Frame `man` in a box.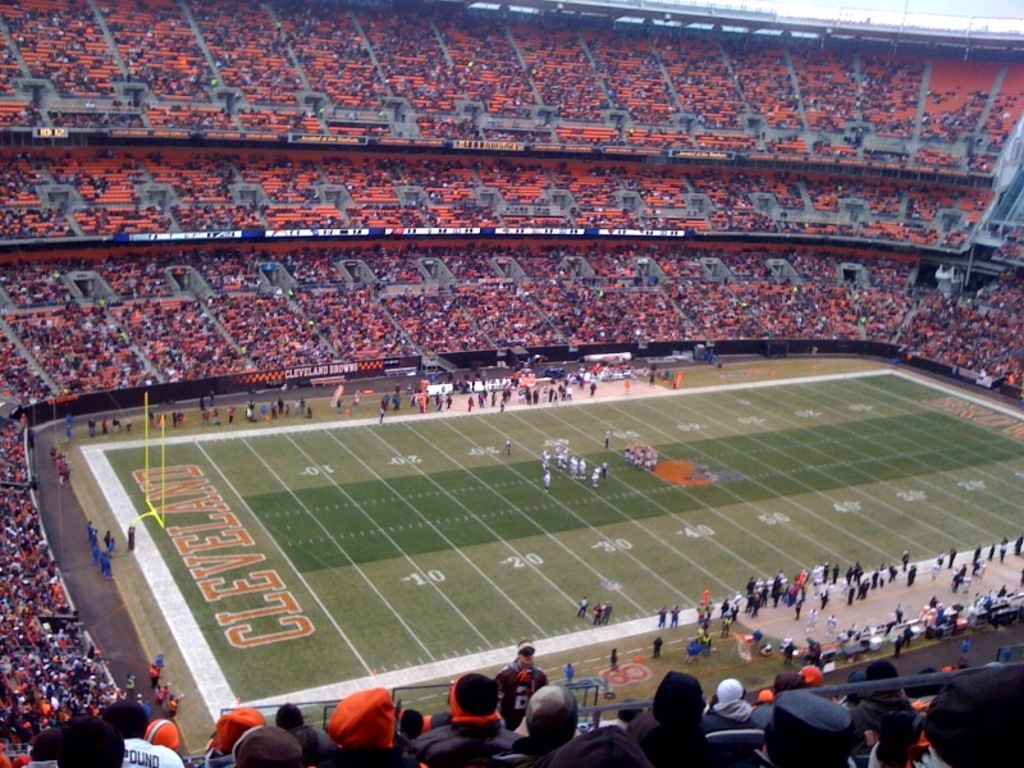
detection(58, 712, 129, 767).
